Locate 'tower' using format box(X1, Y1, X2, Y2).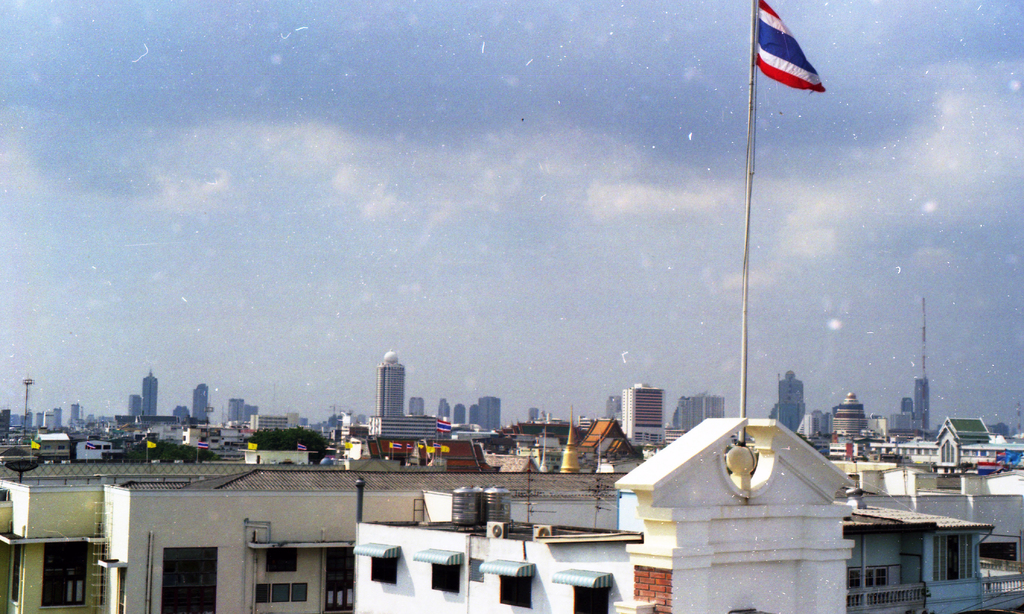
box(407, 396, 428, 420).
